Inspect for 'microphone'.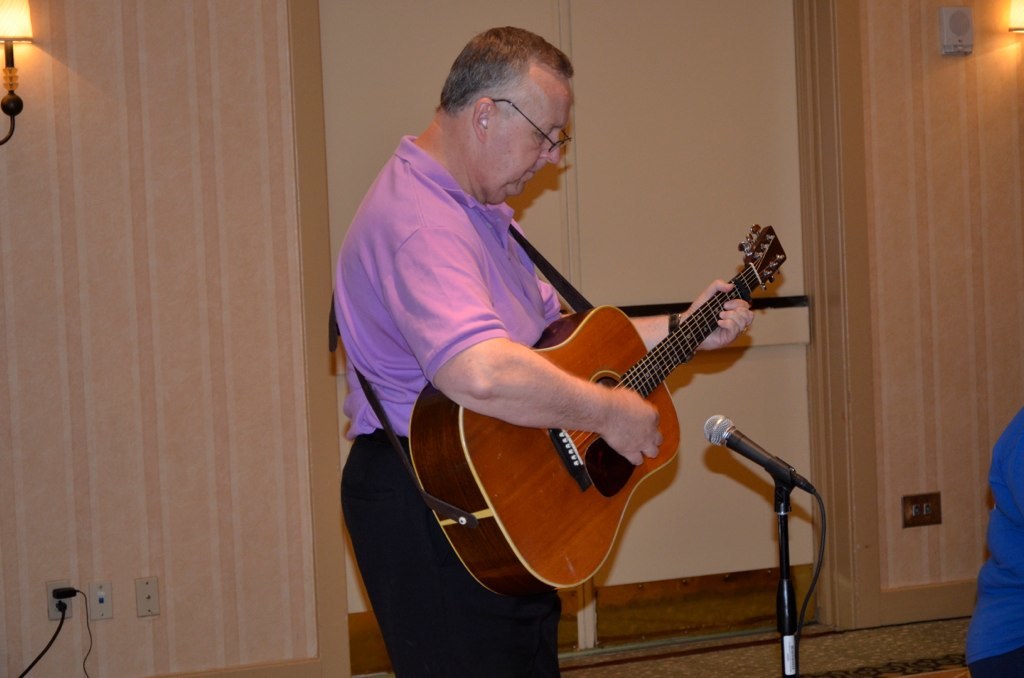
Inspection: (702, 414, 816, 495).
